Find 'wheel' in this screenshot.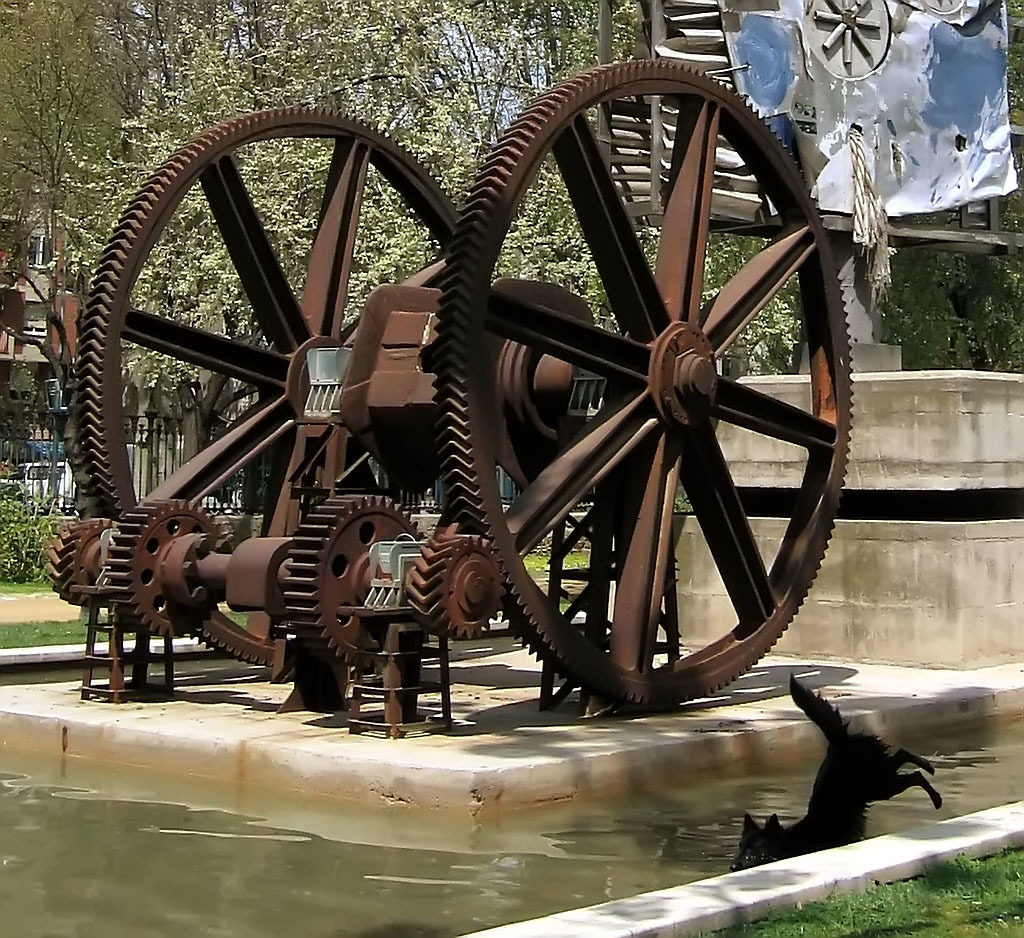
The bounding box for 'wheel' is 431,58,853,717.
